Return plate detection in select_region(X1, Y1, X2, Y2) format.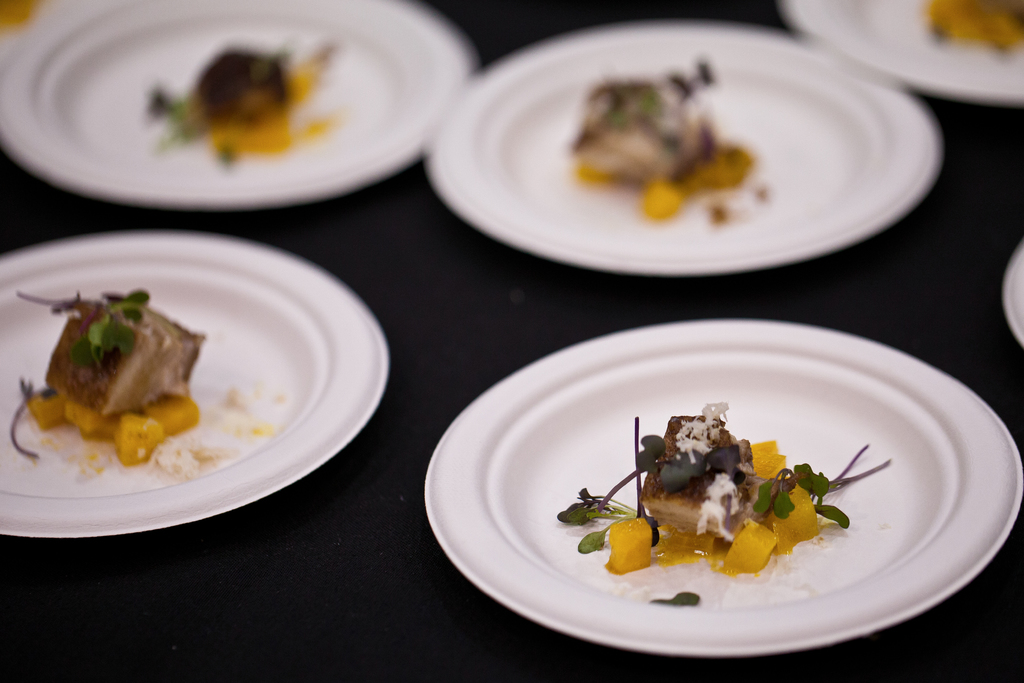
select_region(778, 0, 1023, 106).
